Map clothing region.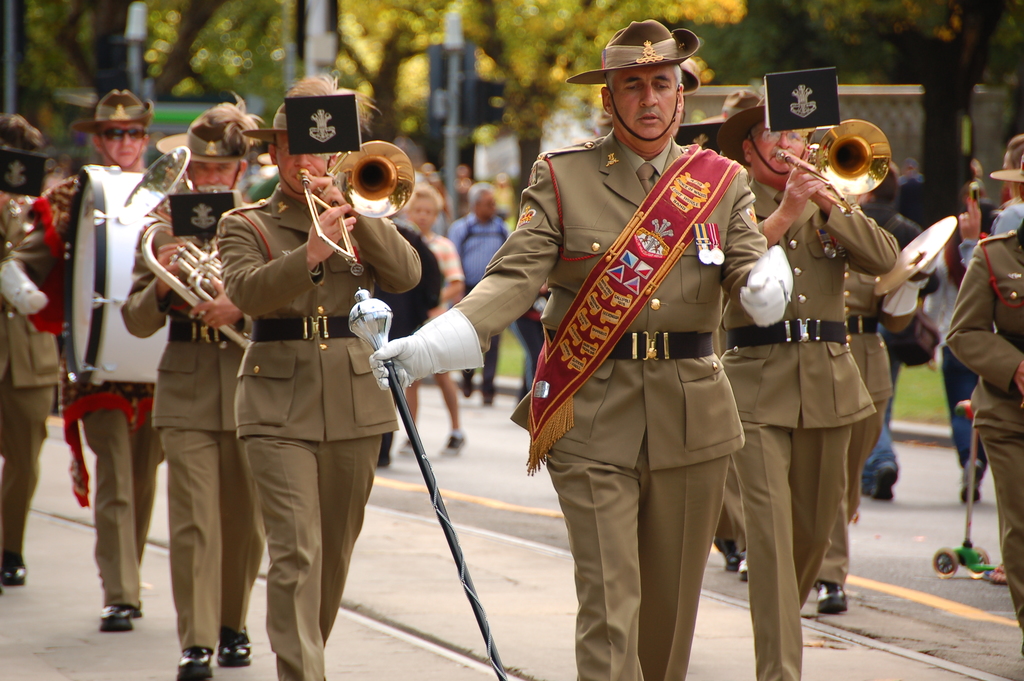
Mapped to <box>956,204,1023,271</box>.
